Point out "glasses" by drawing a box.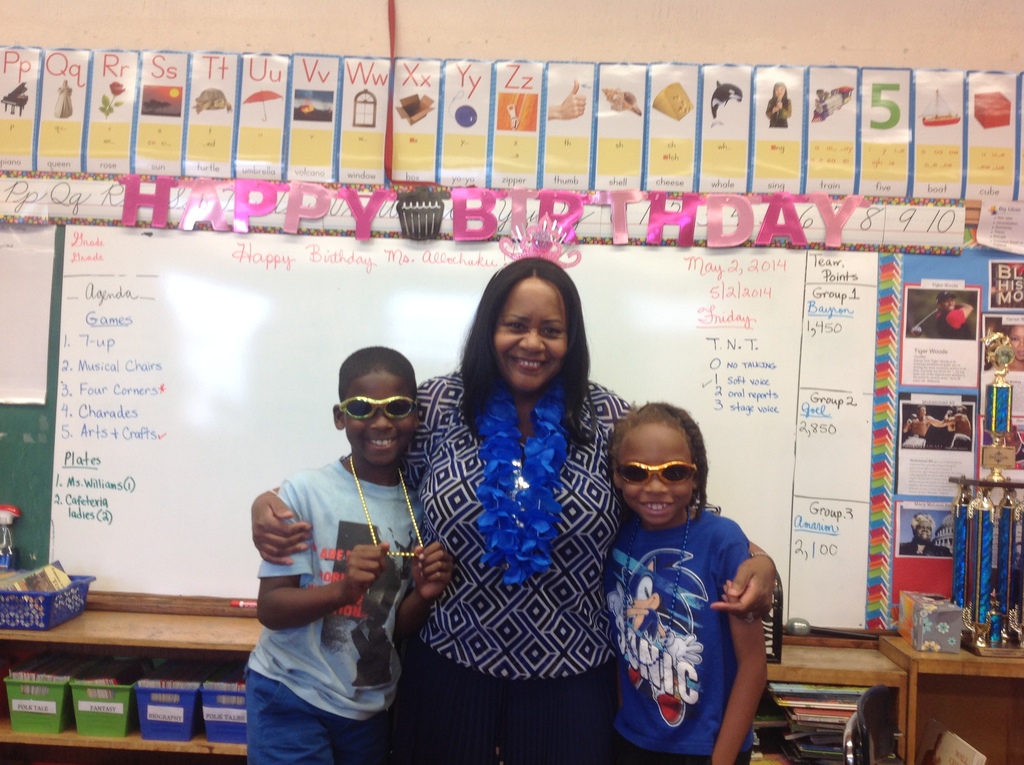
[618,460,699,486].
